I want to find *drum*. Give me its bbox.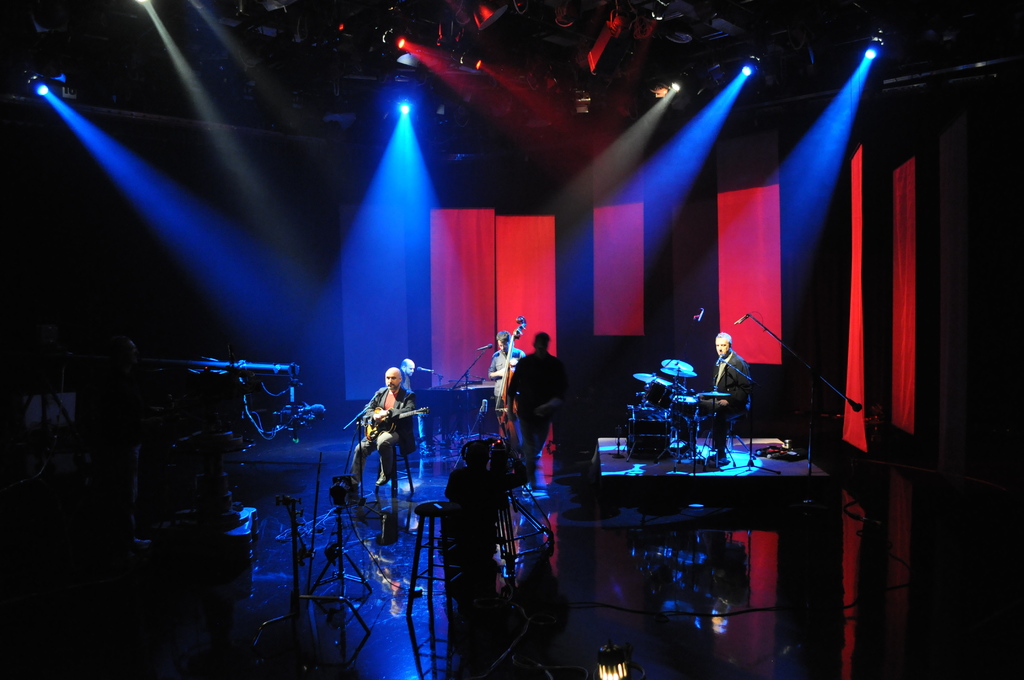
detection(670, 386, 689, 394).
